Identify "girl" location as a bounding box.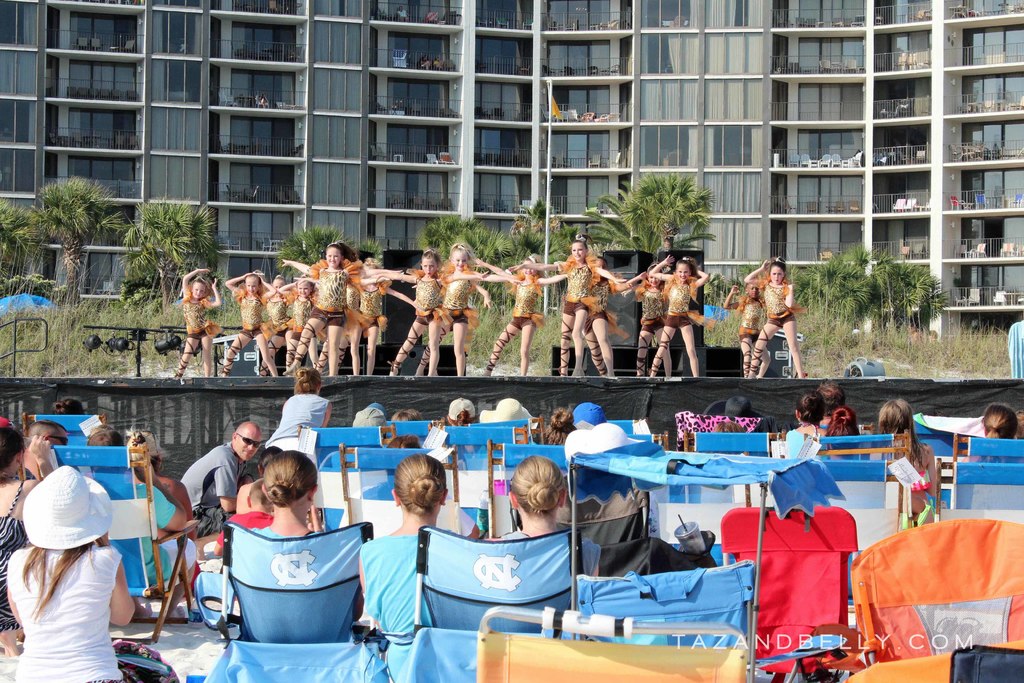
<bbox>539, 406, 574, 447</bbox>.
